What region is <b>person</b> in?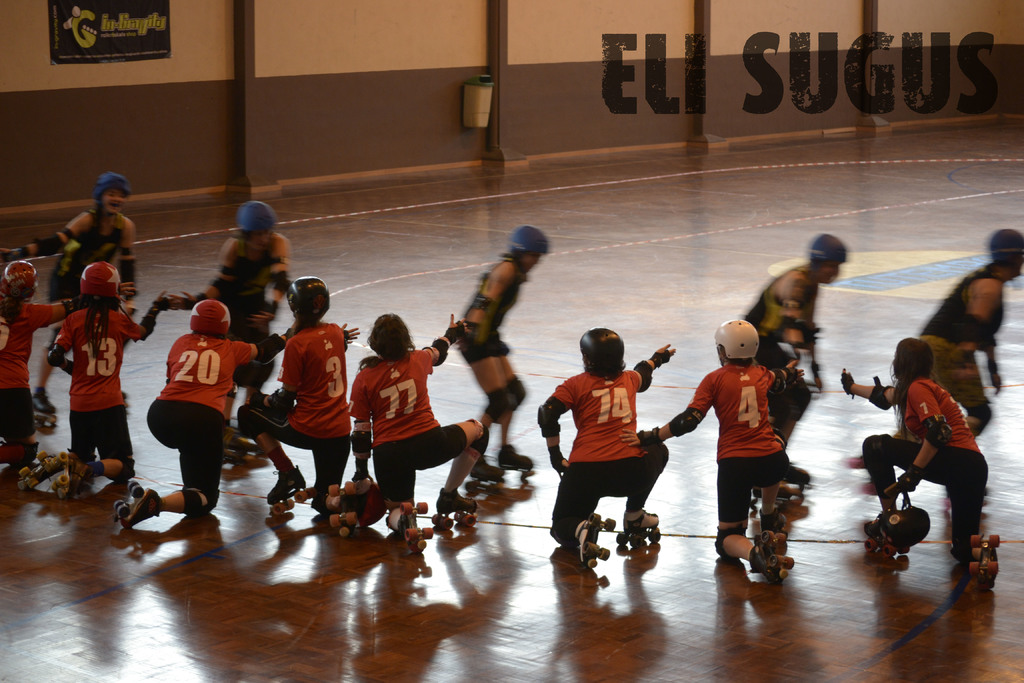
x1=742, y1=233, x2=844, y2=506.
